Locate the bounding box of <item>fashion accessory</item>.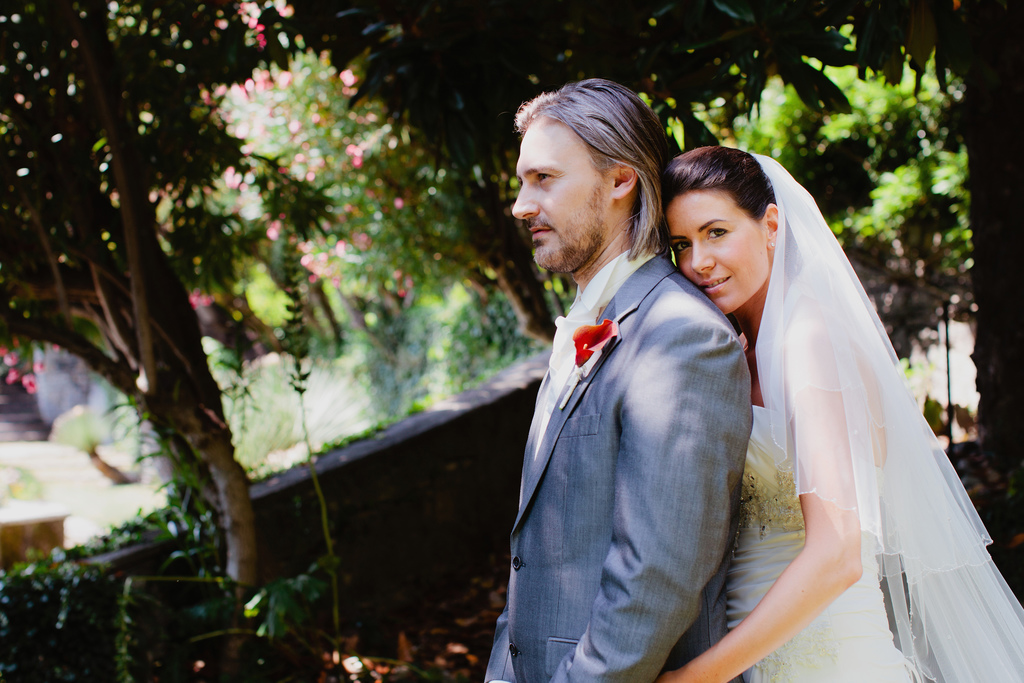
Bounding box: x1=749, y1=149, x2=1023, y2=682.
